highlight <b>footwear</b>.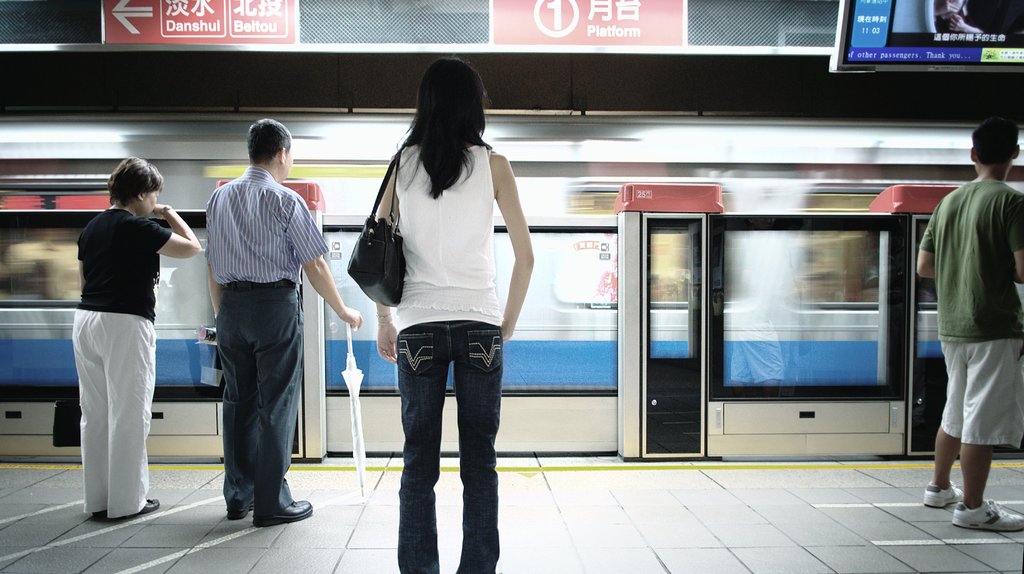
Highlighted region: (226, 500, 256, 520).
